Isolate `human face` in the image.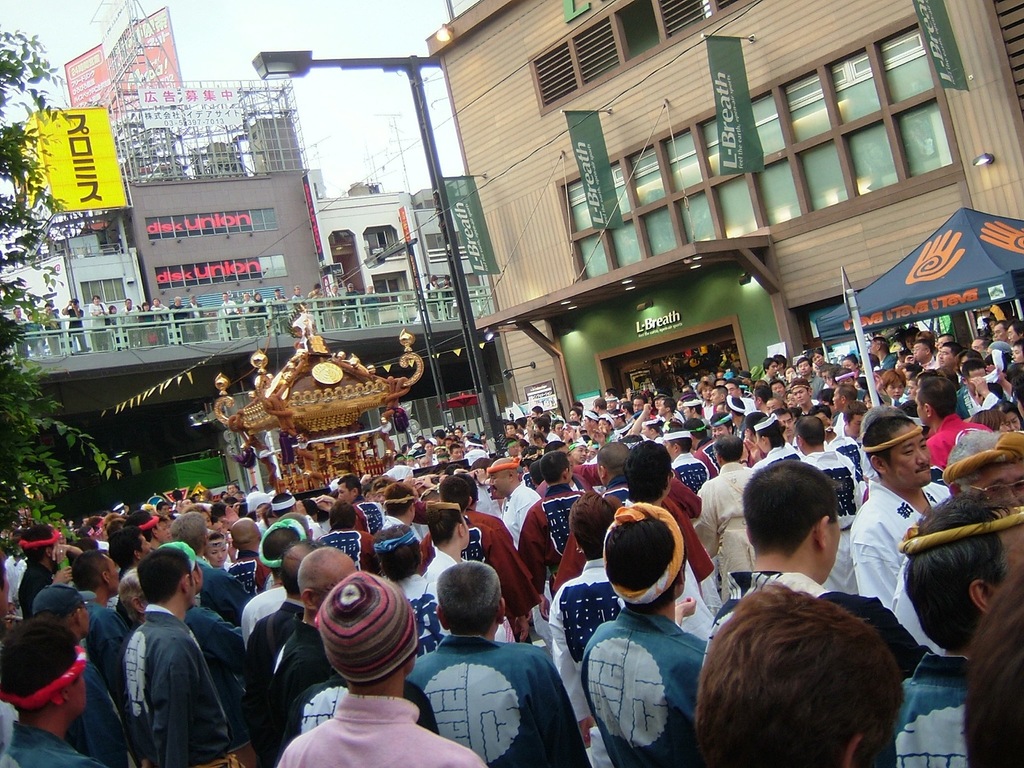
Isolated region: x1=367 y1=284 x2=377 y2=294.
